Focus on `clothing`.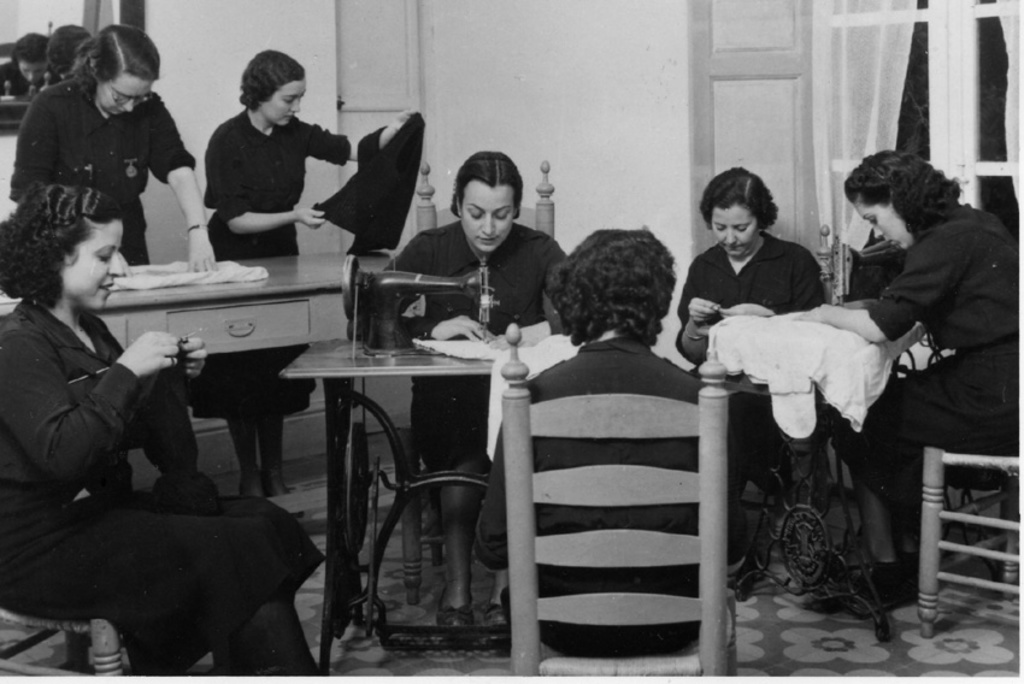
Focused at Rect(678, 235, 826, 364).
